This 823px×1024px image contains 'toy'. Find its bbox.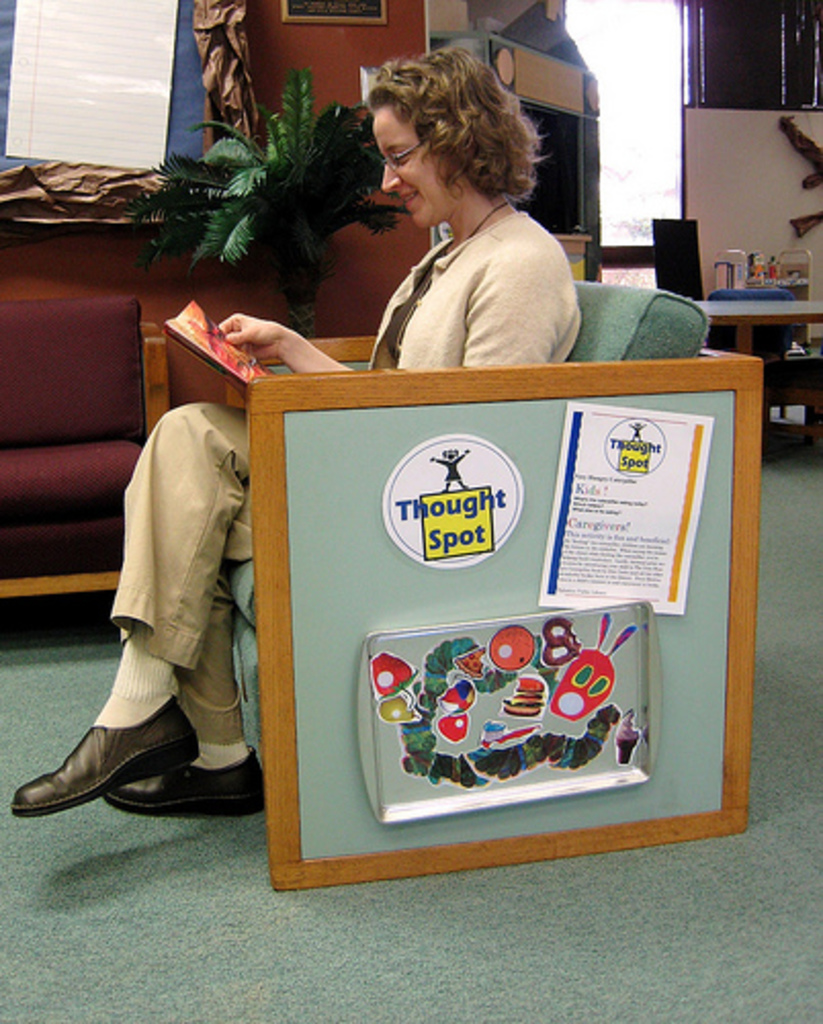
BBox(385, 696, 426, 725).
